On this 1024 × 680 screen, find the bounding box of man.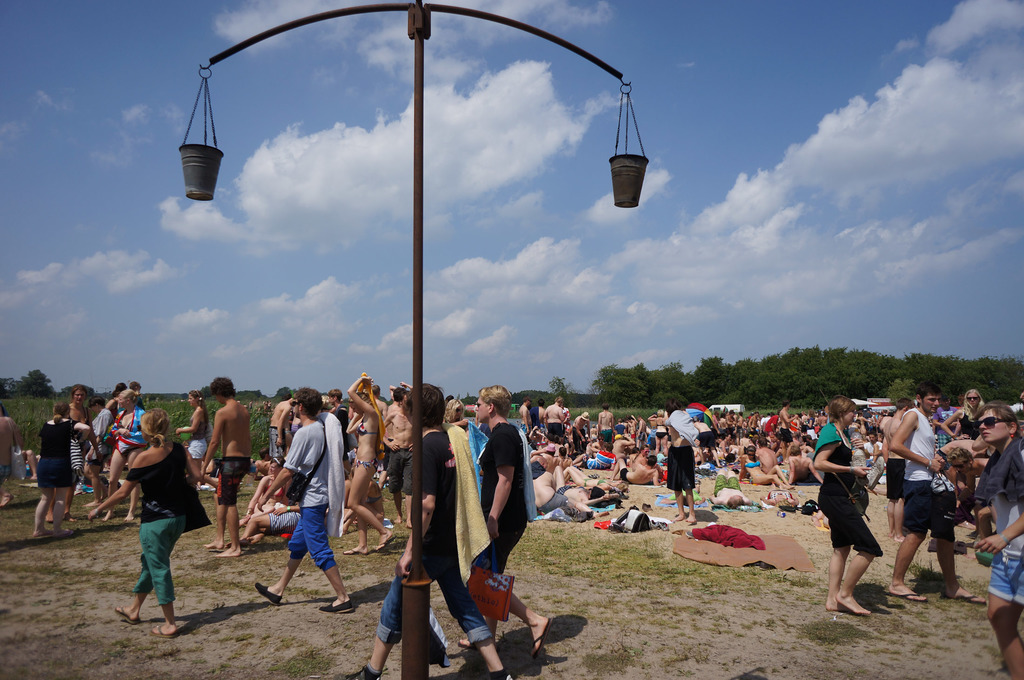
Bounding box: bbox(948, 448, 989, 535).
